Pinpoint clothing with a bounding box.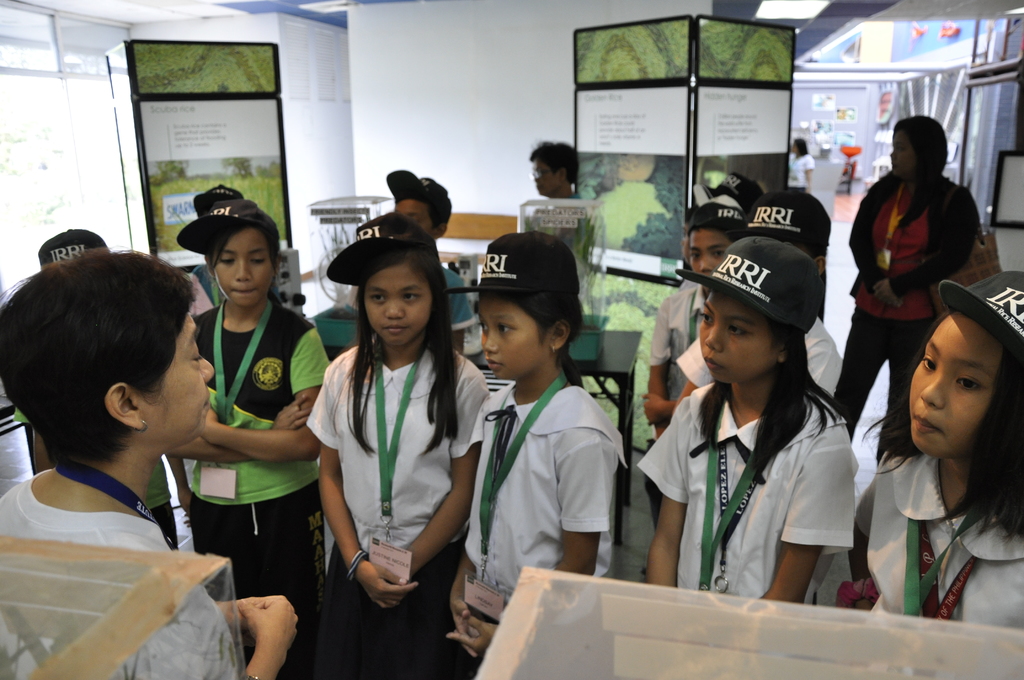
<box>442,264,475,328</box>.
